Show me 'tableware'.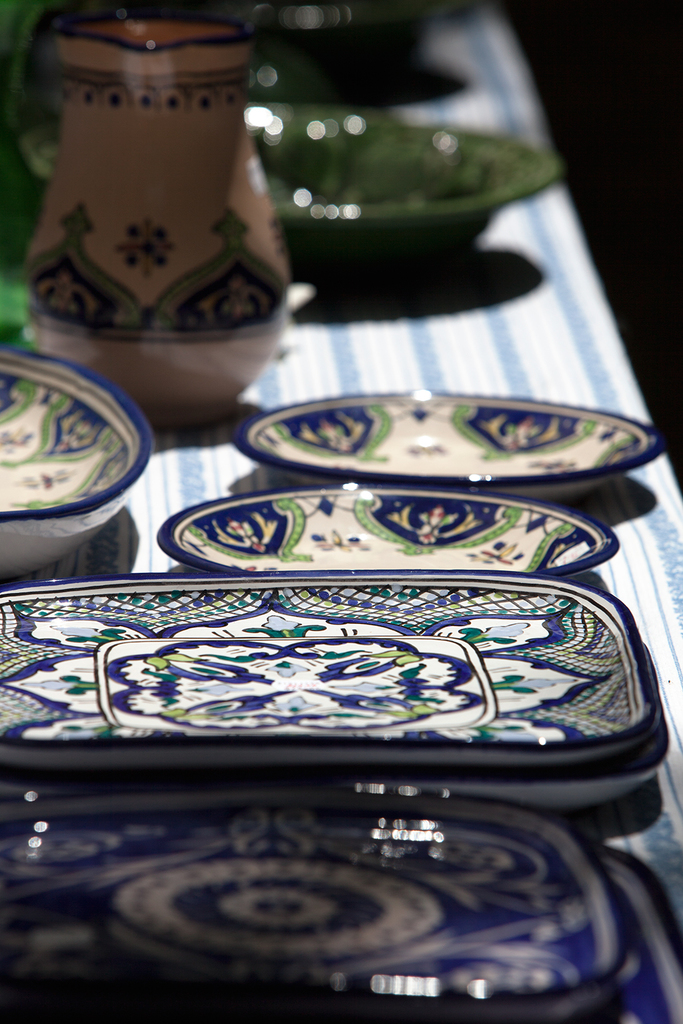
'tableware' is here: [x1=155, y1=483, x2=621, y2=575].
